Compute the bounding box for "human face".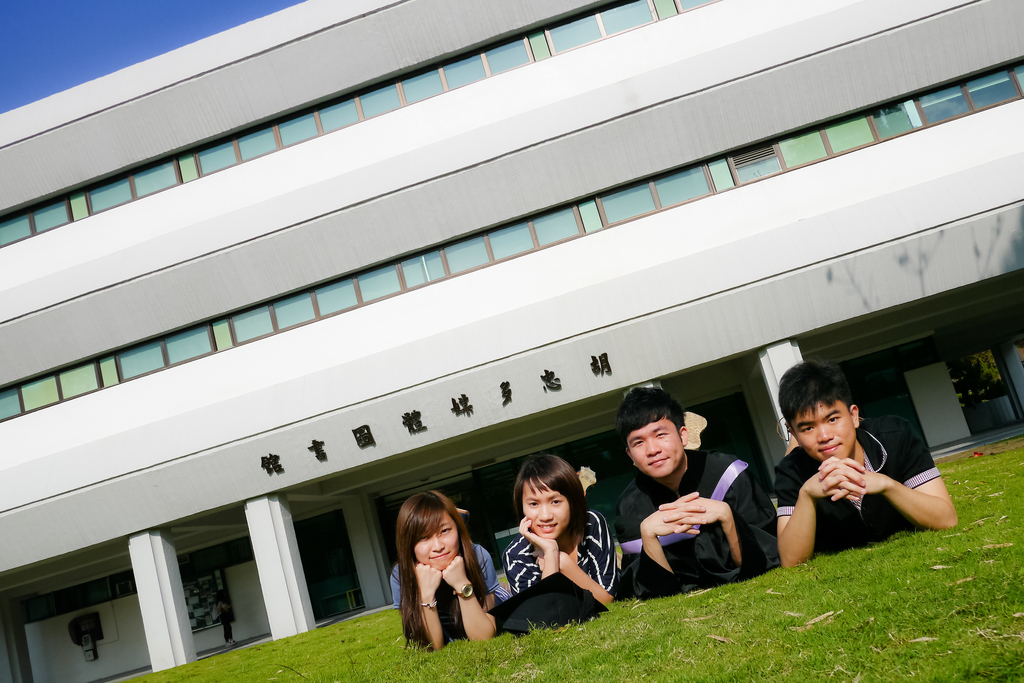
790, 402, 854, 461.
